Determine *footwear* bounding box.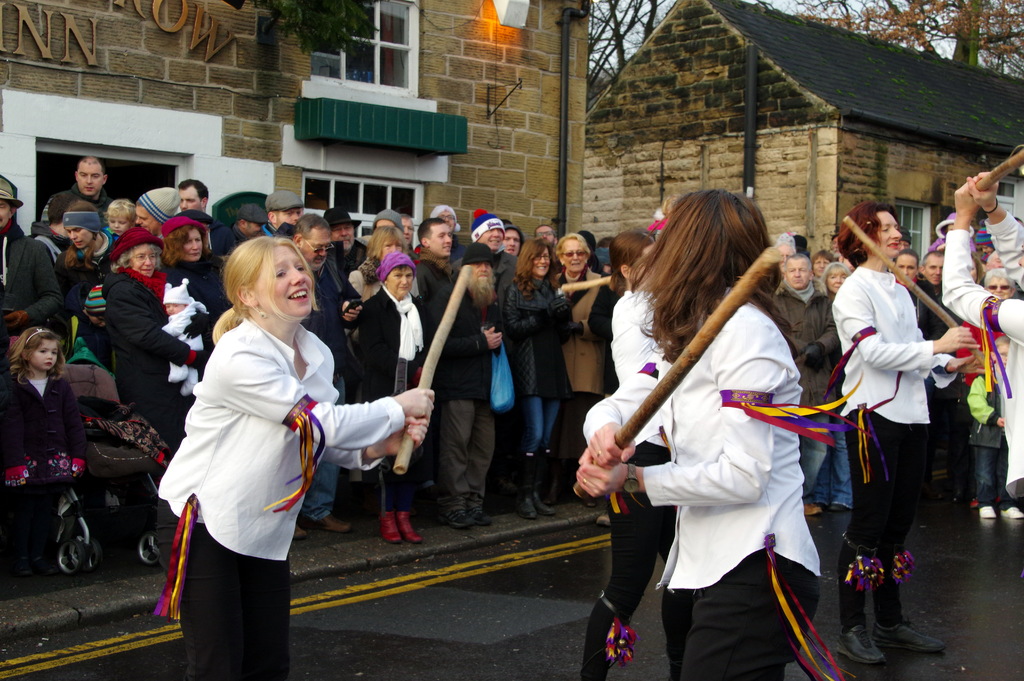
Determined: <region>513, 496, 541, 524</region>.
